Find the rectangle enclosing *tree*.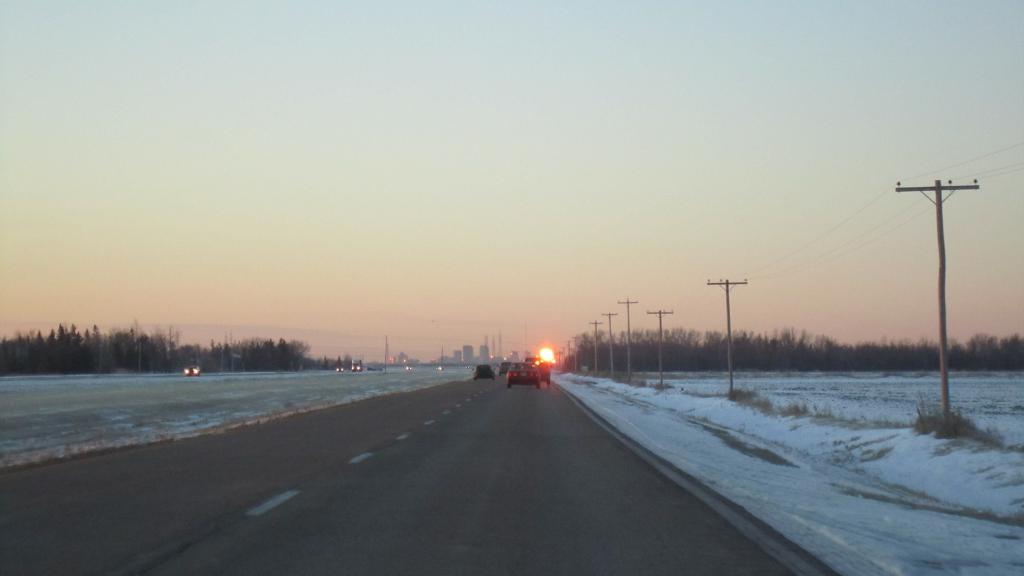
820/339/847/365.
